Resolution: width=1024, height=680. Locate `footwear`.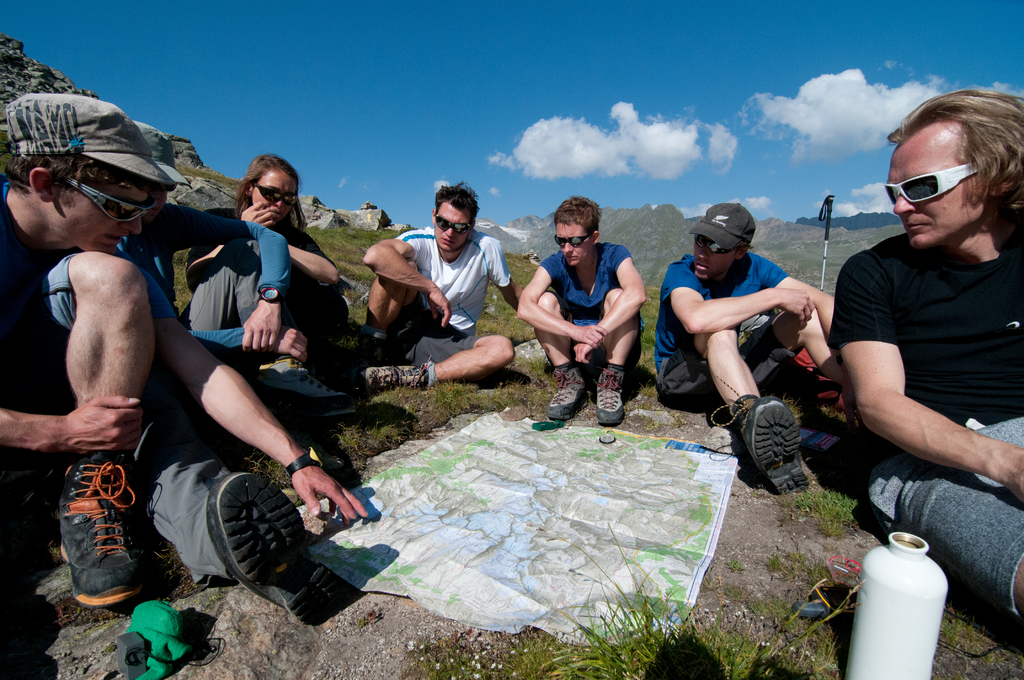
rect(360, 361, 437, 390).
